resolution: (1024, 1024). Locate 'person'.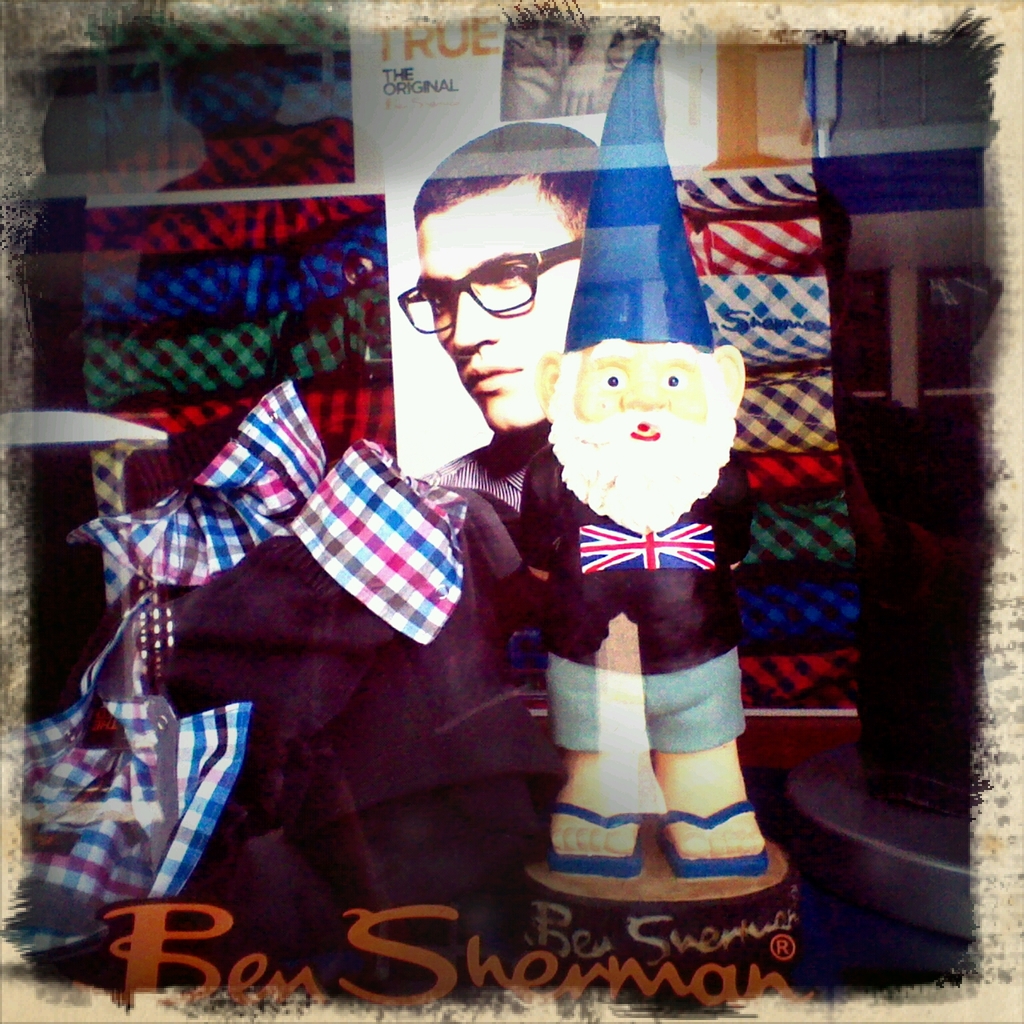
rect(397, 120, 599, 511).
